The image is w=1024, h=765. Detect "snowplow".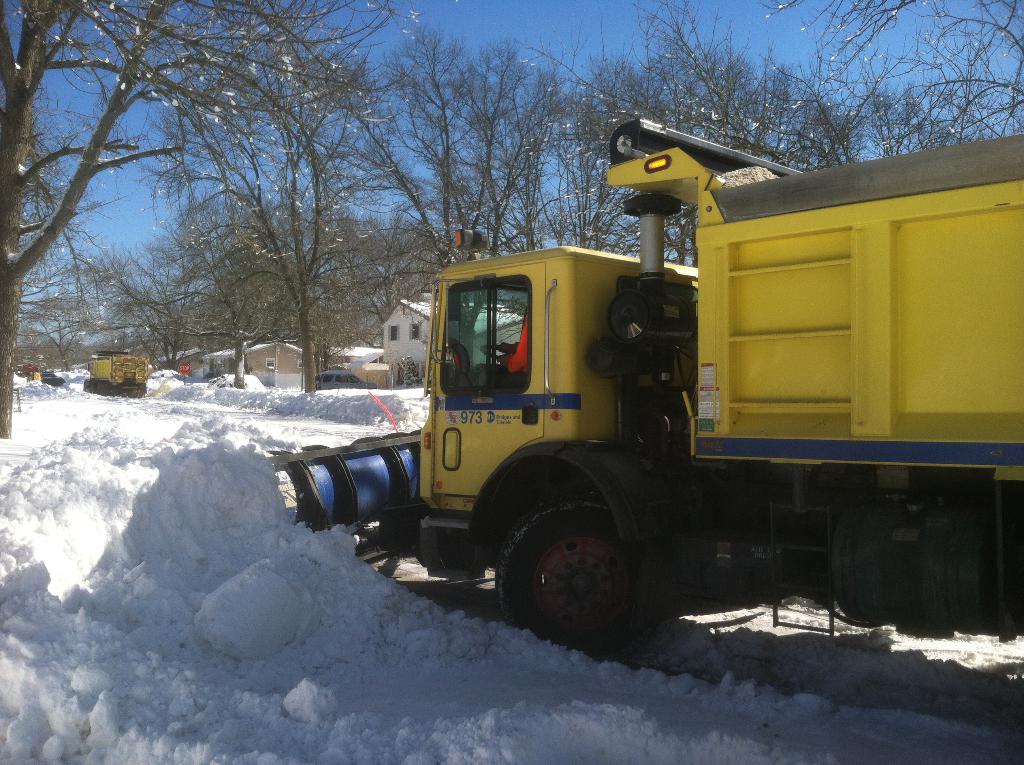
Detection: pyautogui.locateOnScreen(84, 350, 151, 397).
